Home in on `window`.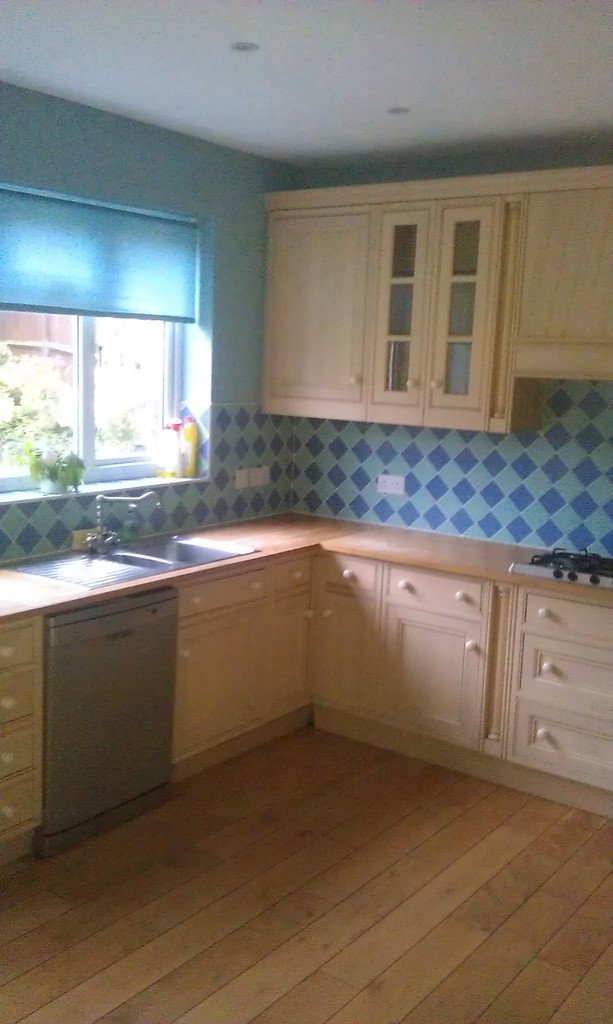
Homed in at crop(21, 163, 225, 487).
